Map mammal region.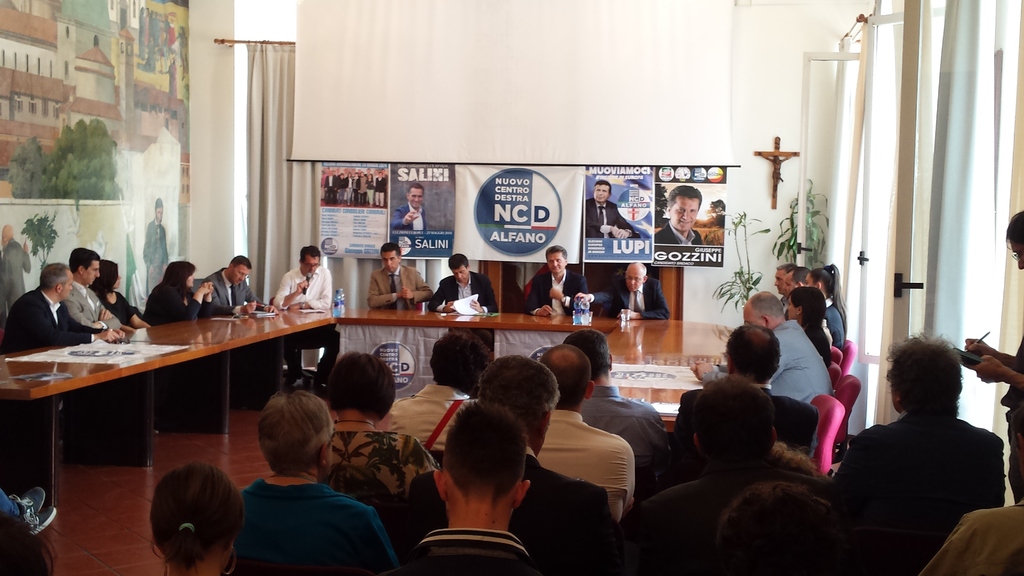
Mapped to 0/482/57/534.
